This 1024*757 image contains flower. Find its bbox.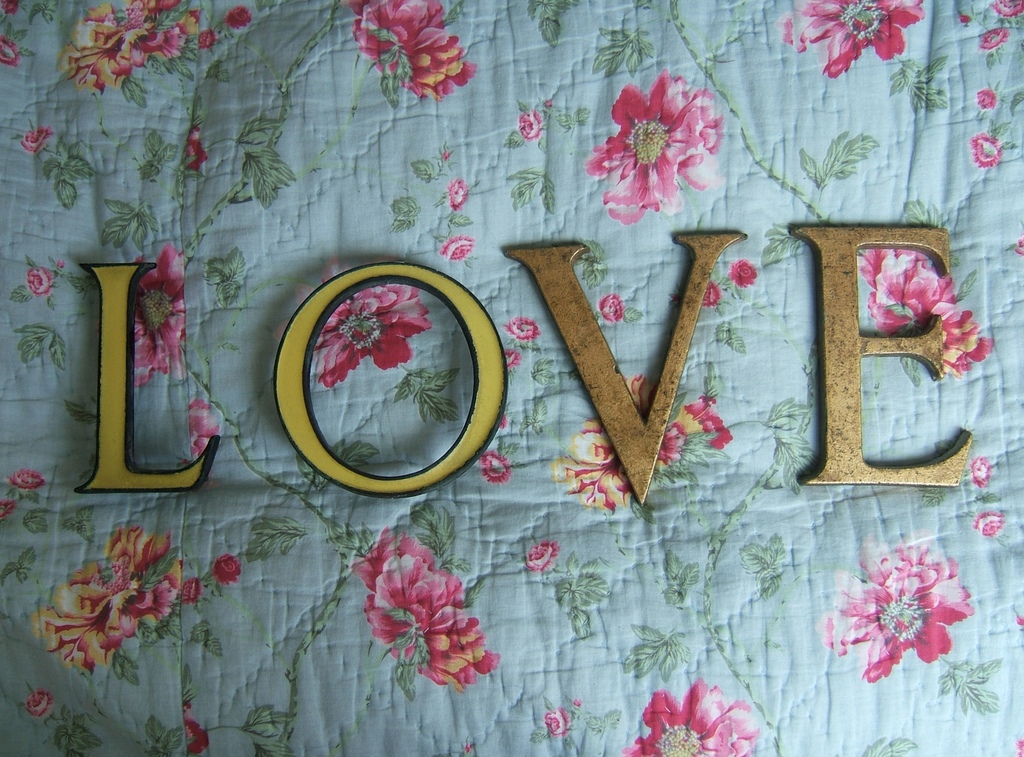
box(821, 529, 971, 683).
